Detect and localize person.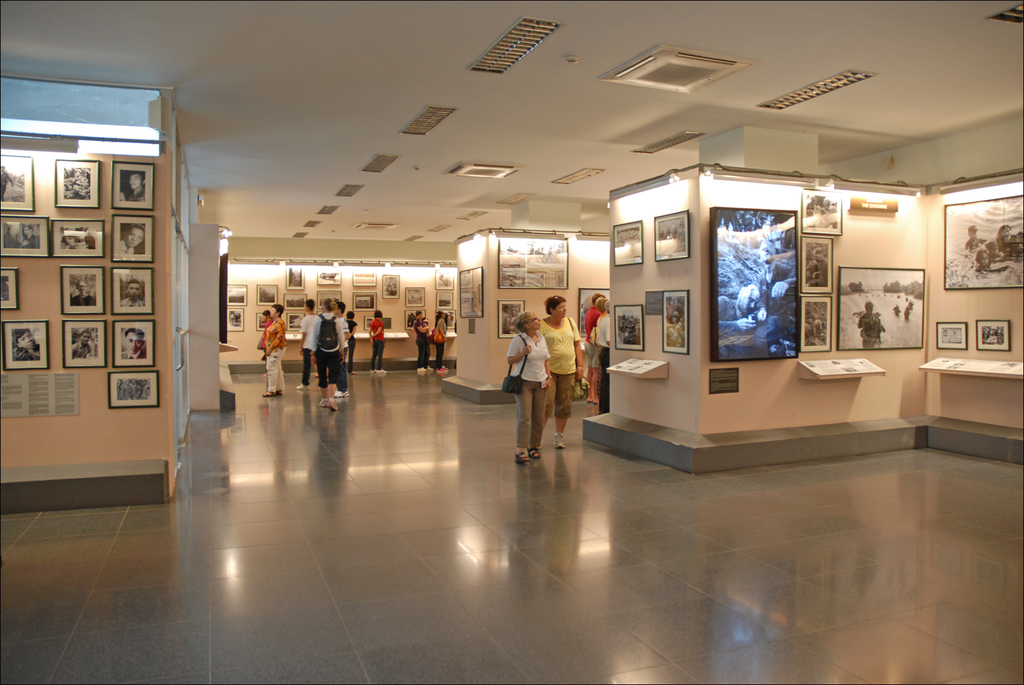
Localized at bbox=(71, 328, 94, 361).
